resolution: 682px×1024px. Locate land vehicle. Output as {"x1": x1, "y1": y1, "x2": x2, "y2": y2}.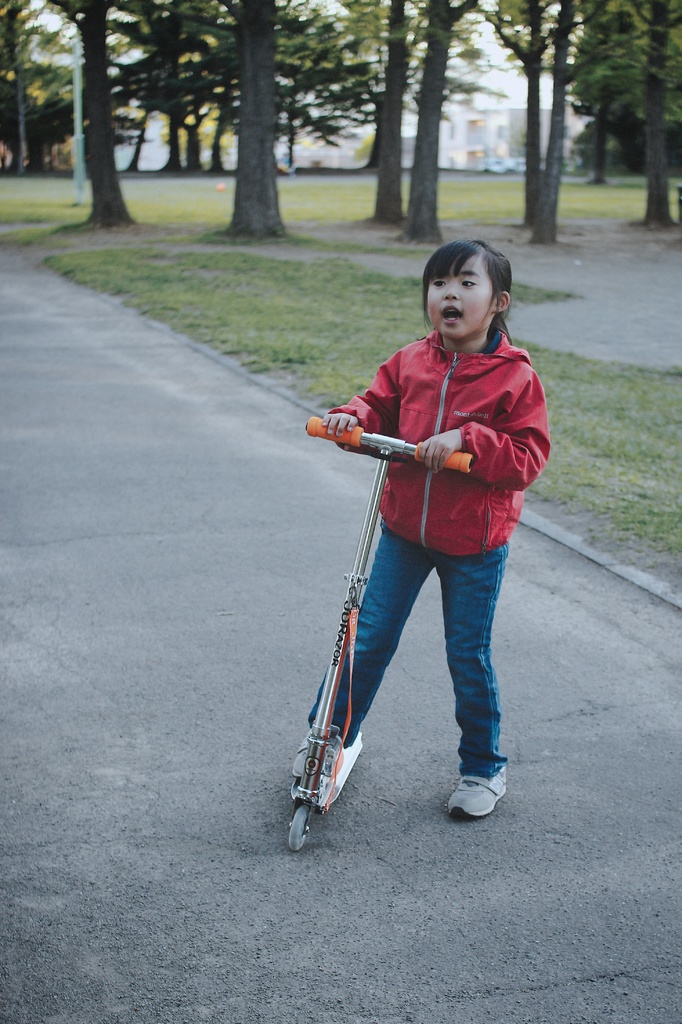
{"x1": 304, "y1": 413, "x2": 471, "y2": 844}.
